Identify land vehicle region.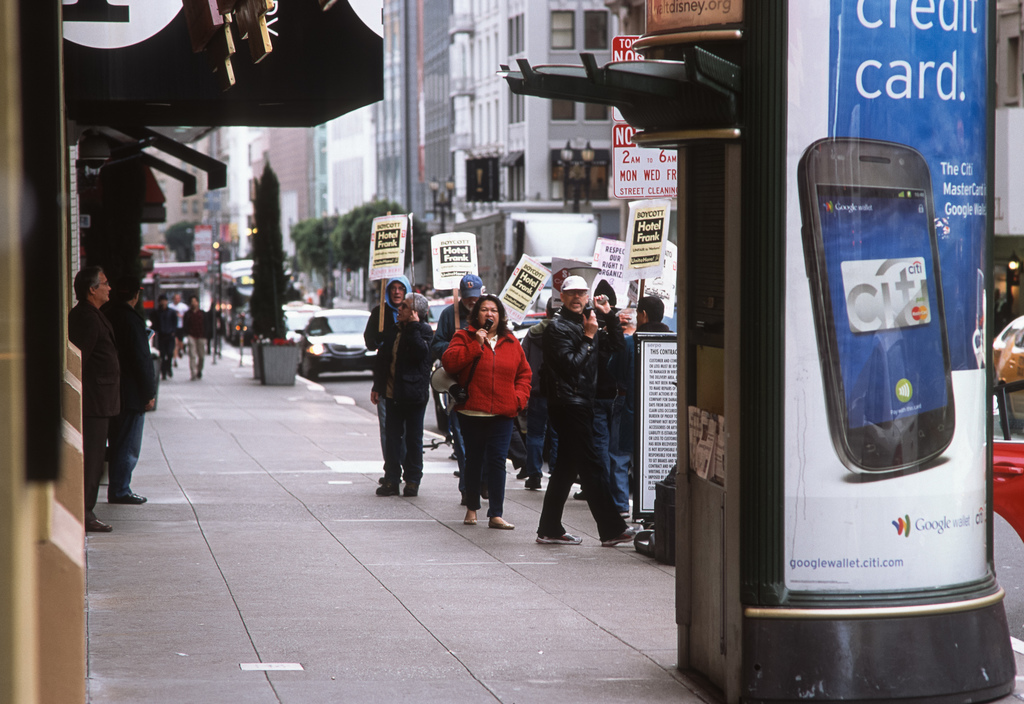
Region: <box>513,309,552,355</box>.
